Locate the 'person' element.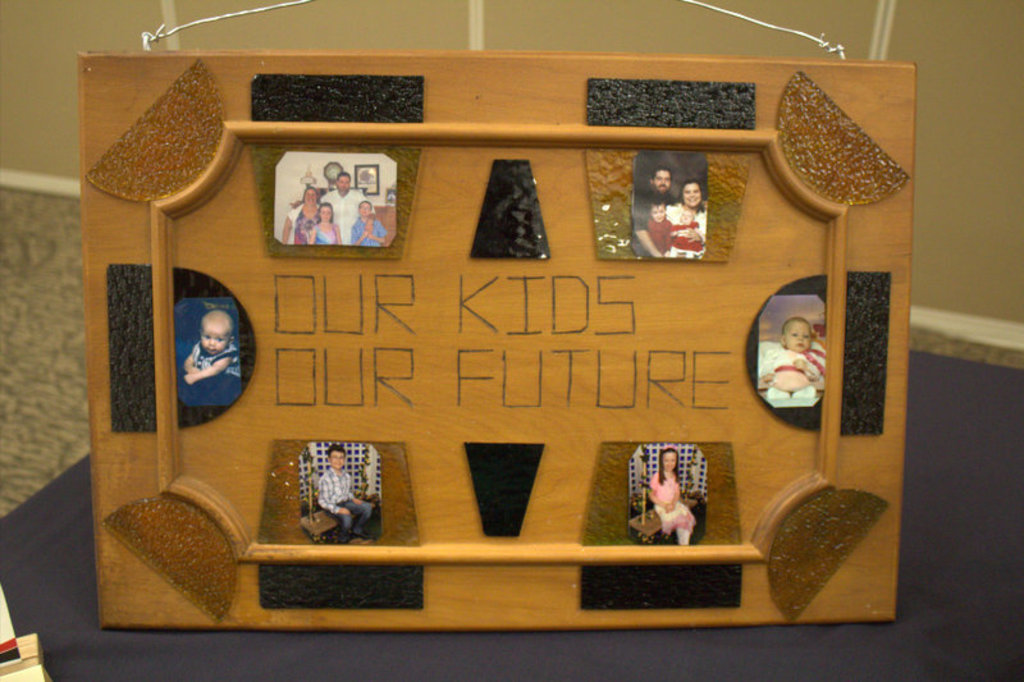
Element bbox: box(314, 174, 362, 250).
